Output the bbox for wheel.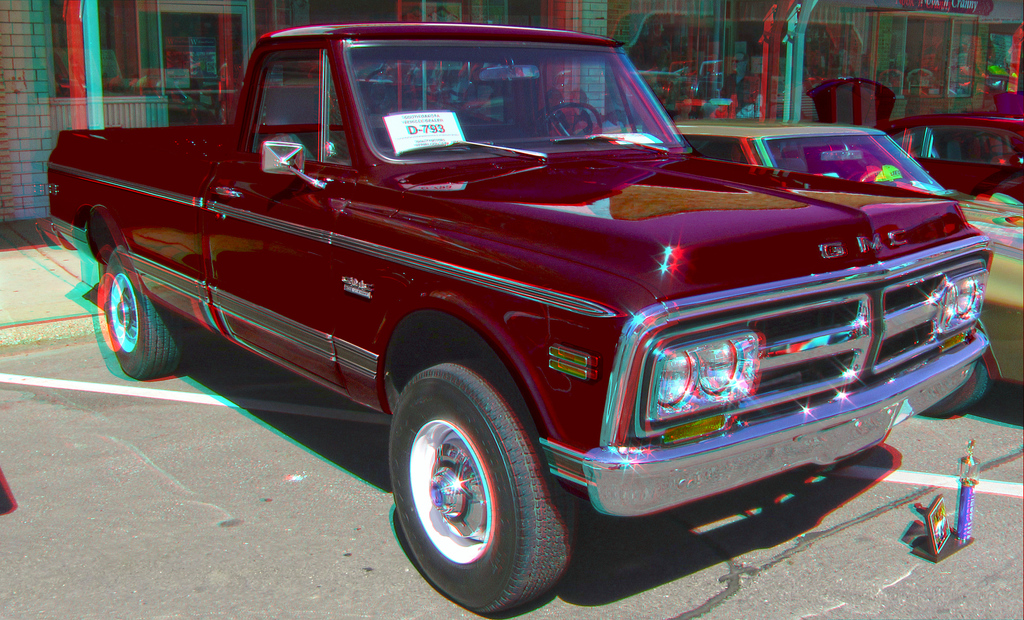
locate(916, 363, 986, 414).
